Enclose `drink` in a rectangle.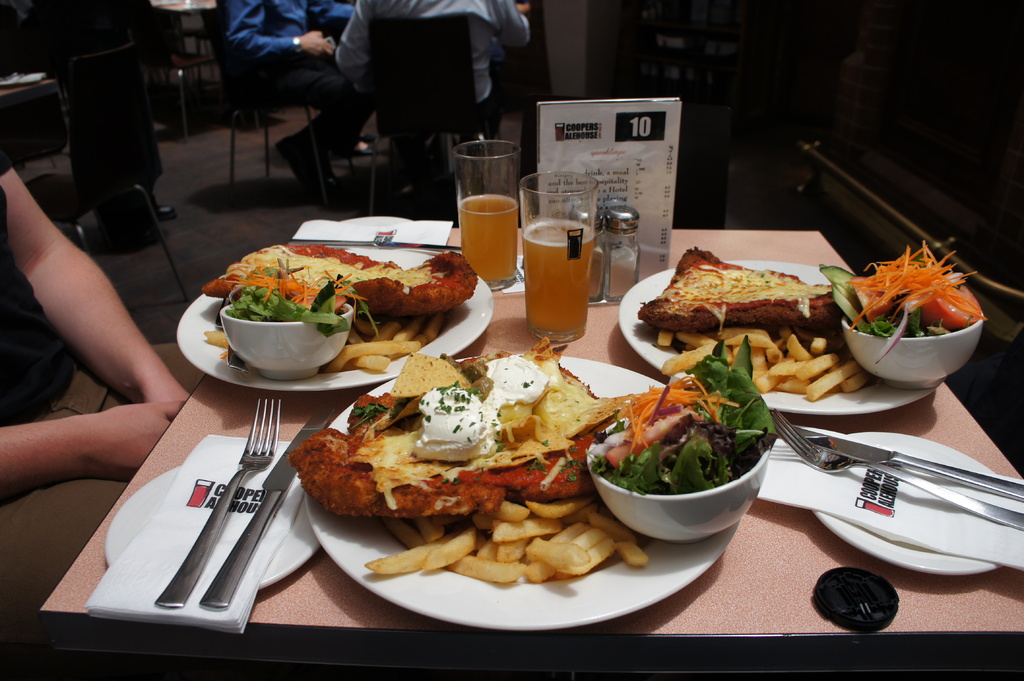
bbox=[456, 191, 520, 290].
